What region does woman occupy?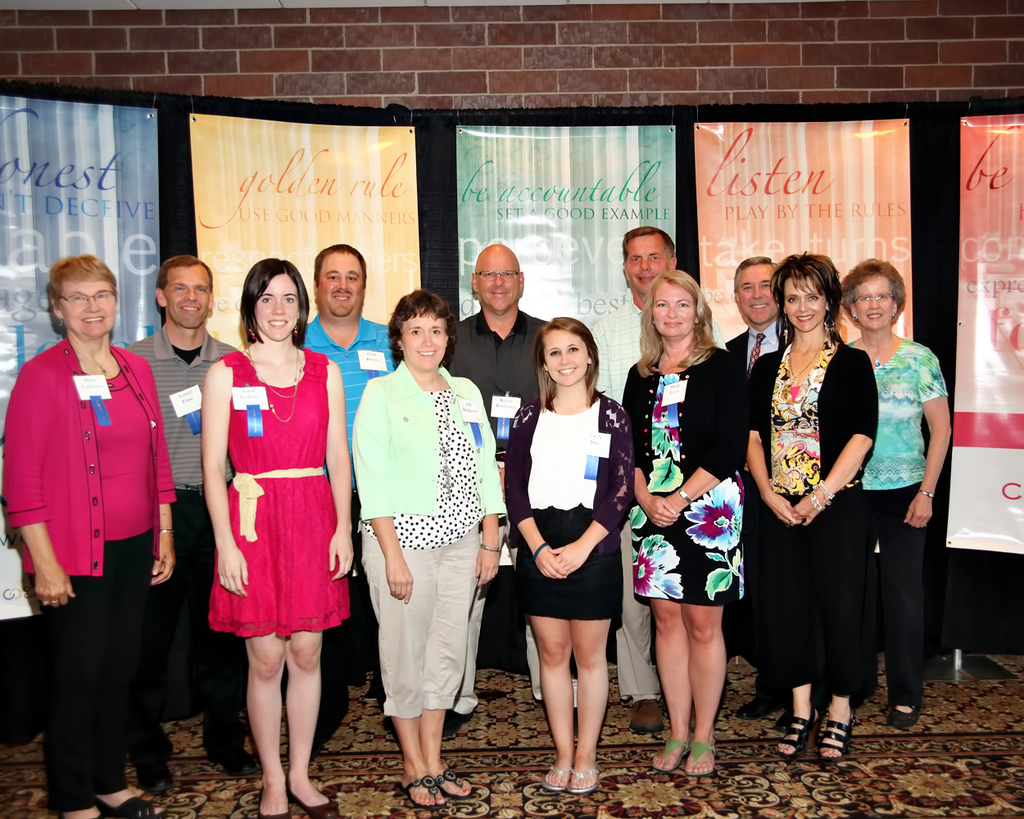
<box>504,319,632,794</box>.
